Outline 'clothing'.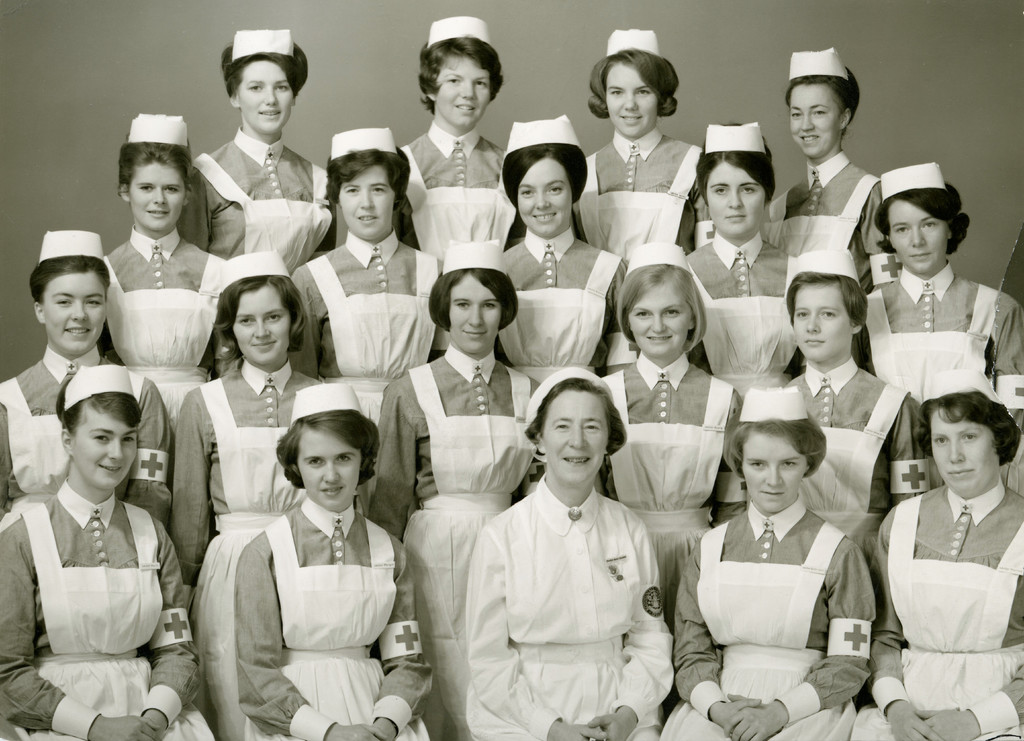
Outline: bbox=(620, 361, 746, 569).
